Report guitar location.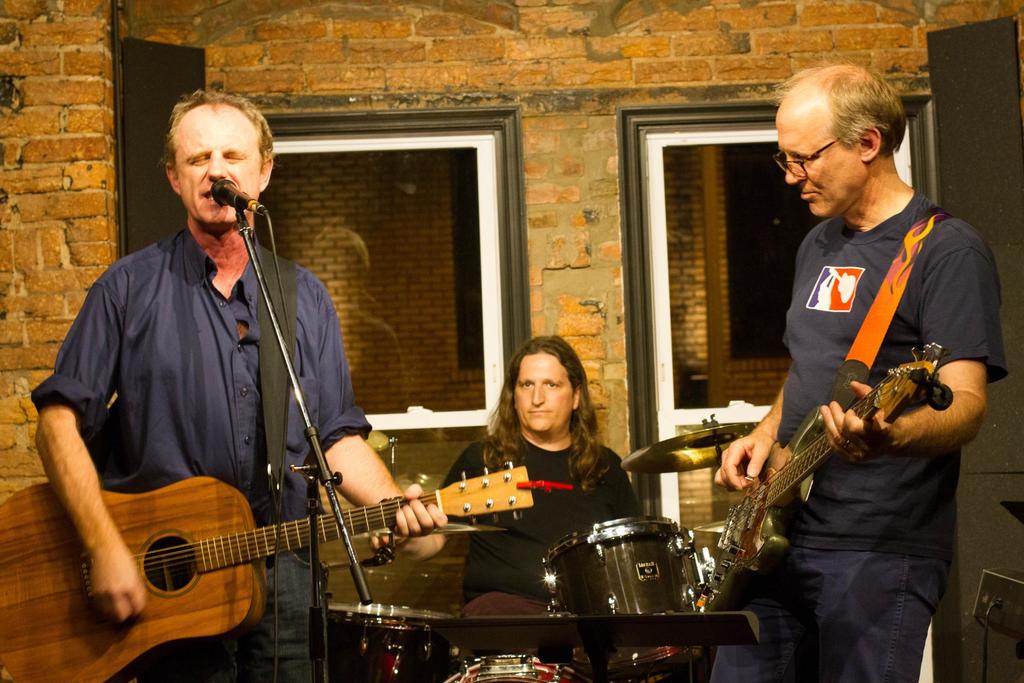
Report: select_region(704, 344, 951, 588).
